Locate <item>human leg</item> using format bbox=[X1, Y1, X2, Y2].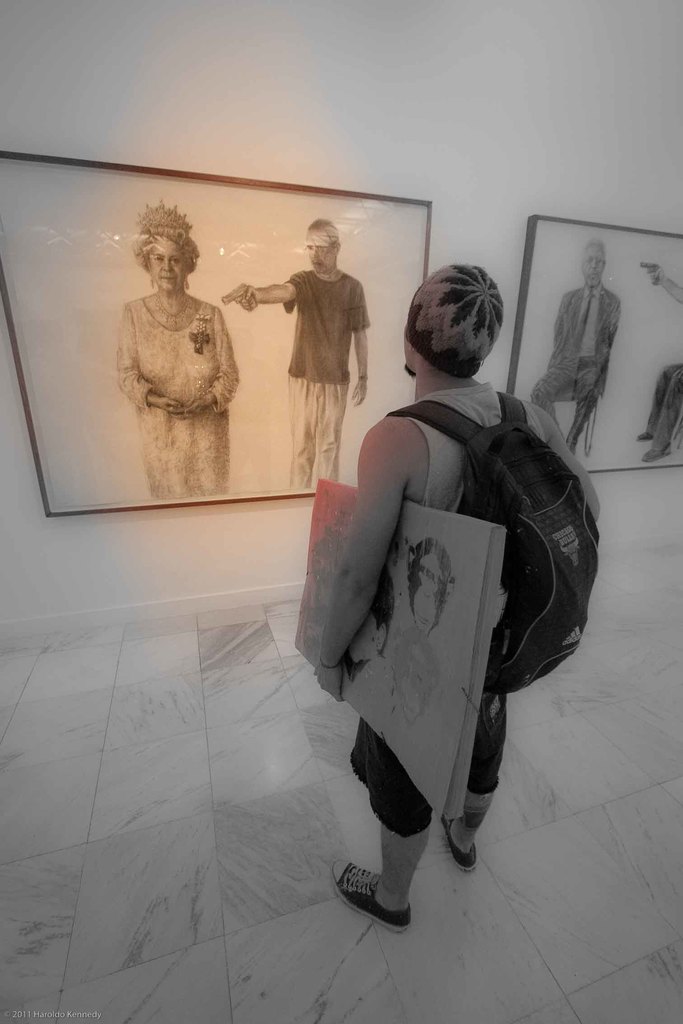
bbox=[281, 379, 311, 496].
